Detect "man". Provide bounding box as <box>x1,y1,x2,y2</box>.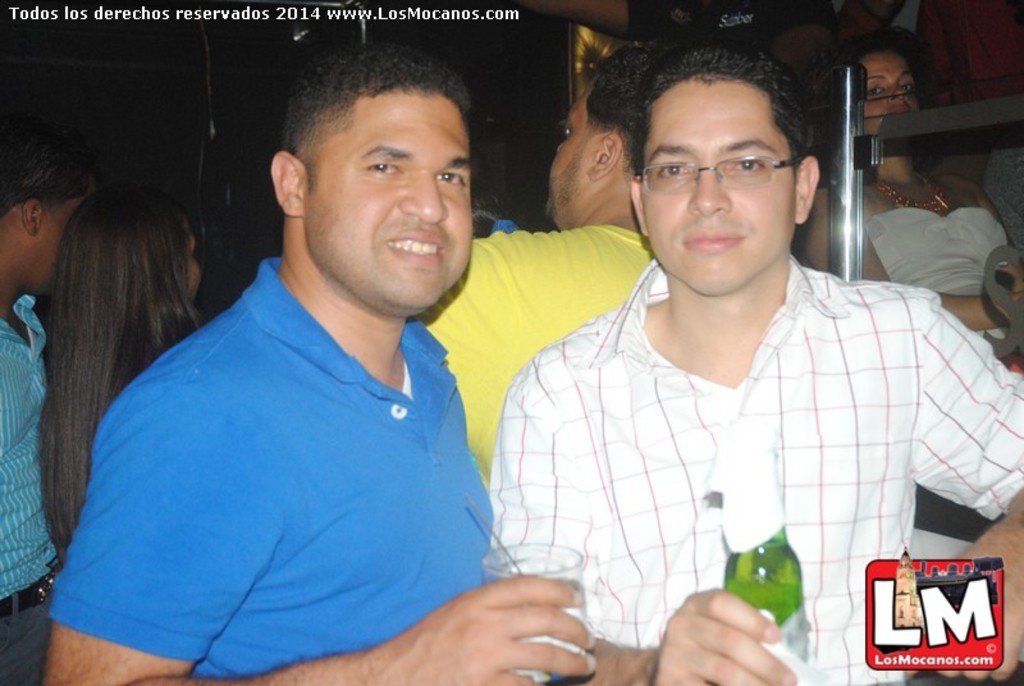
<box>486,45,1023,685</box>.
